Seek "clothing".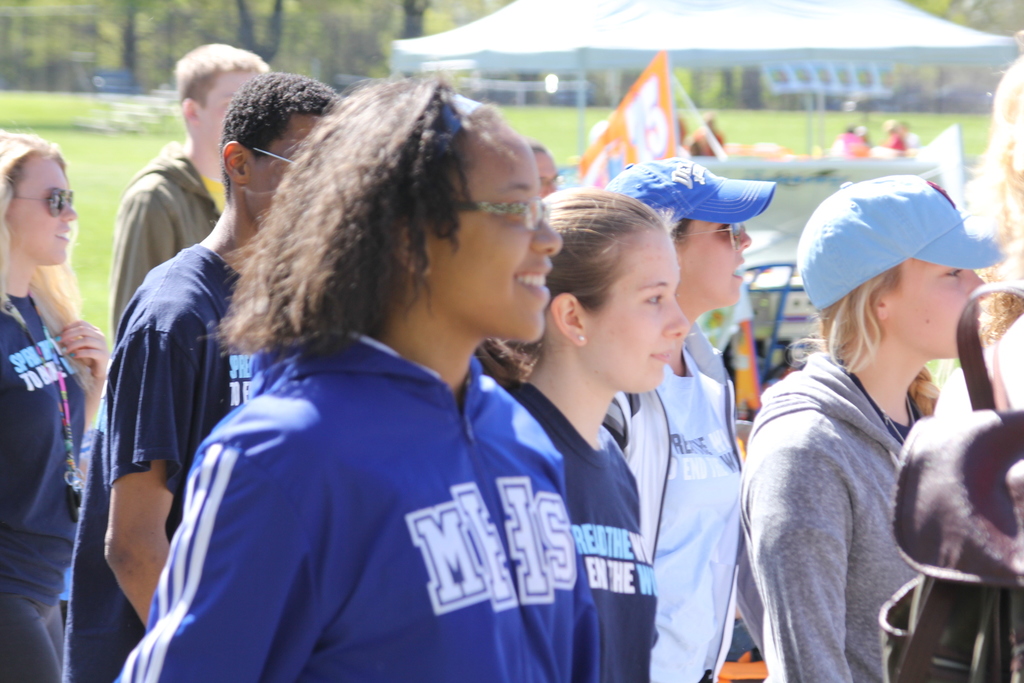
BBox(729, 346, 915, 682).
